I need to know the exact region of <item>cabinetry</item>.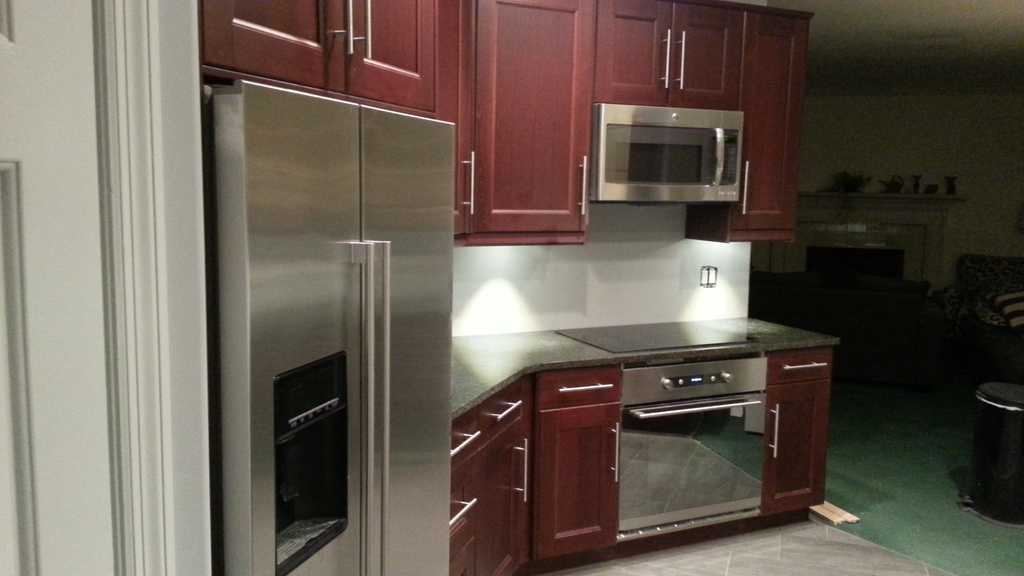
Region: (x1=145, y1=2, x2=656, y2=570).
